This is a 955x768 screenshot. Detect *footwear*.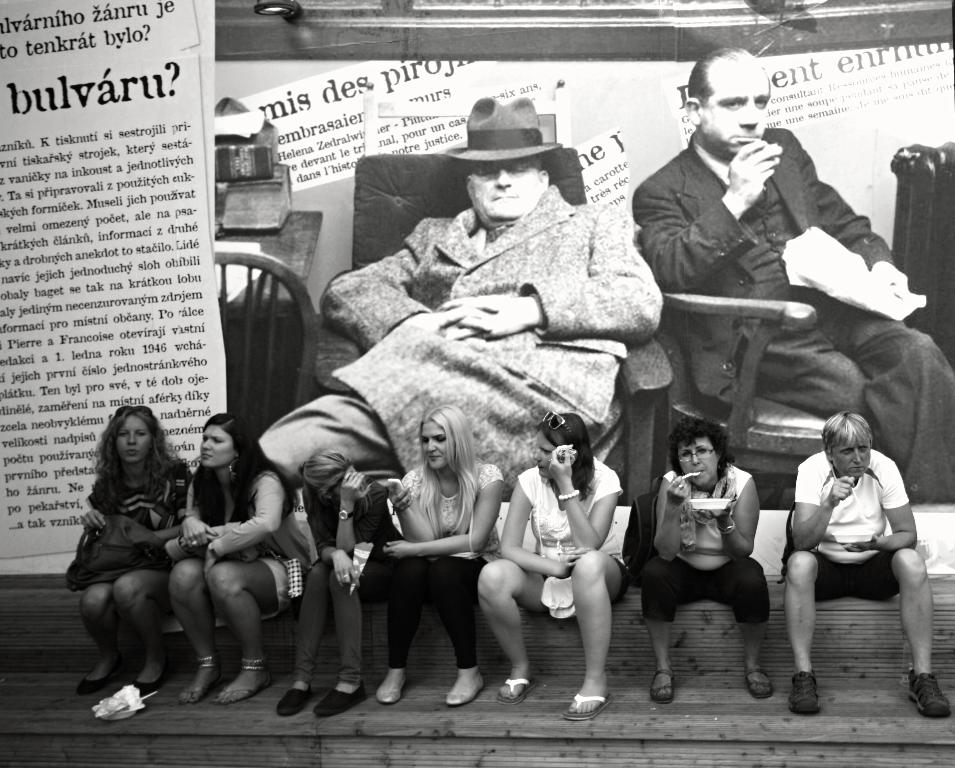
[left=276, top=684, right=316, bottom=718].
